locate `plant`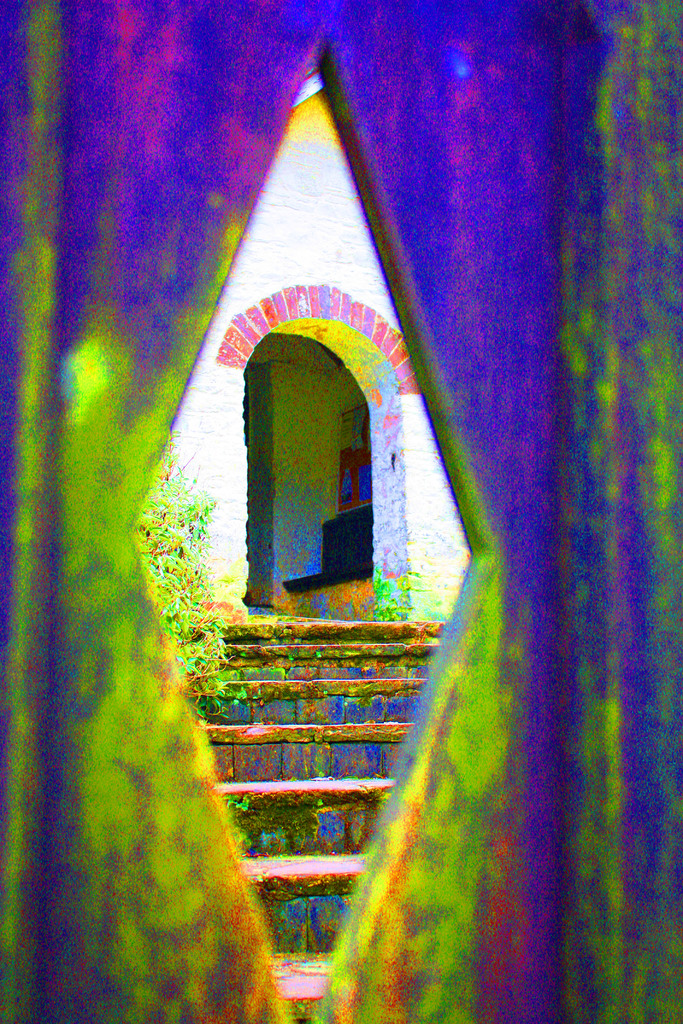
BBox(134, 442, 246, 716)
